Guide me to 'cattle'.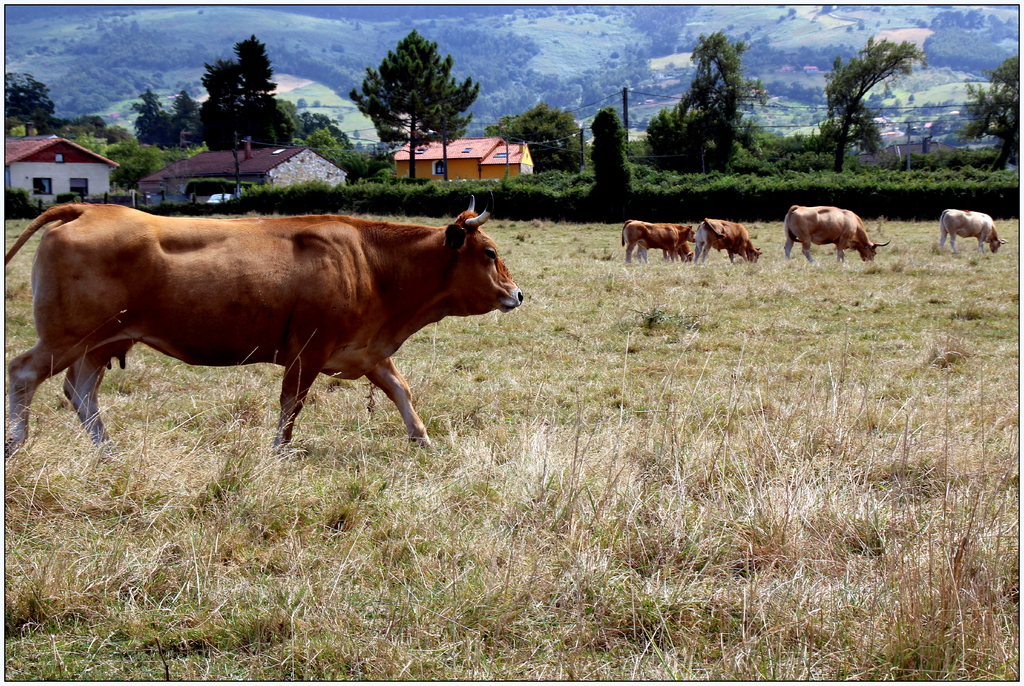
Guidance: Rect(692, 219, 761, 262).
